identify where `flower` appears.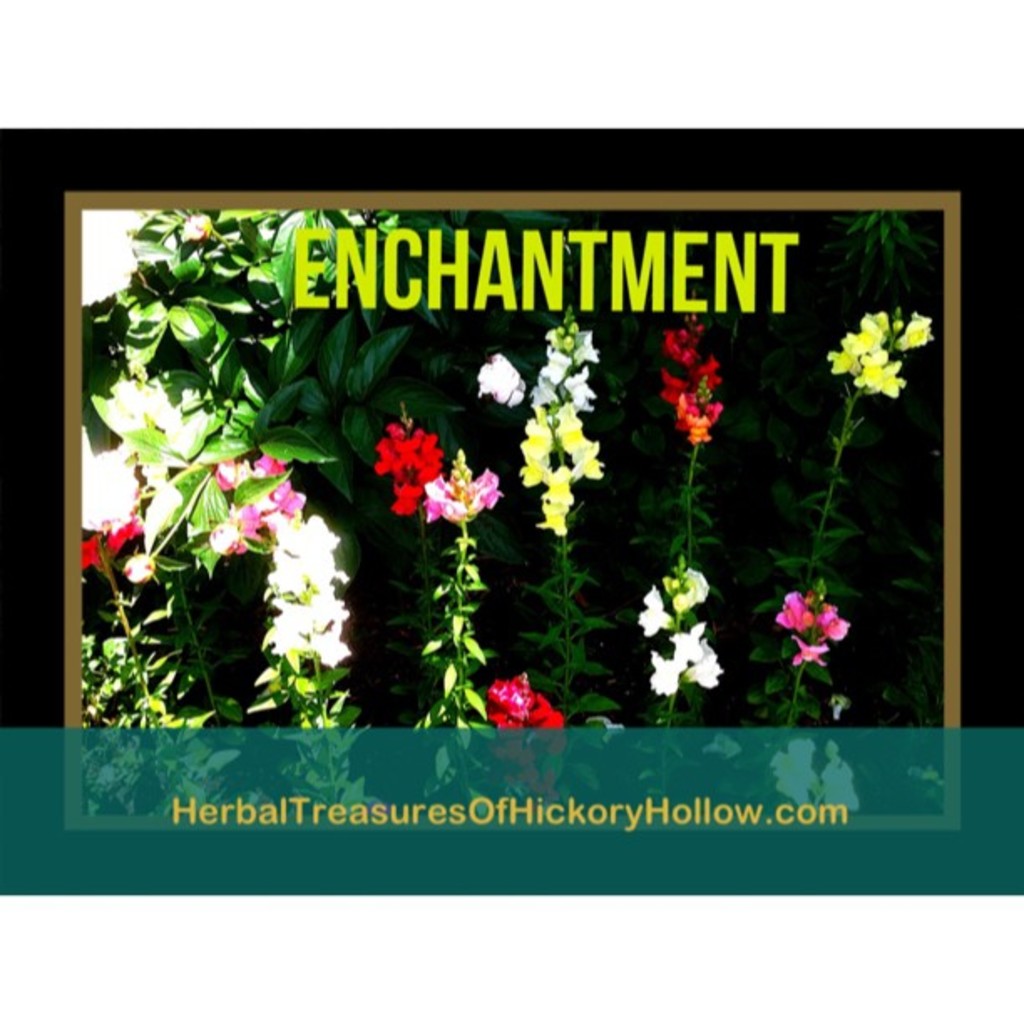
Appears at region(788, 632, 833, 668).
